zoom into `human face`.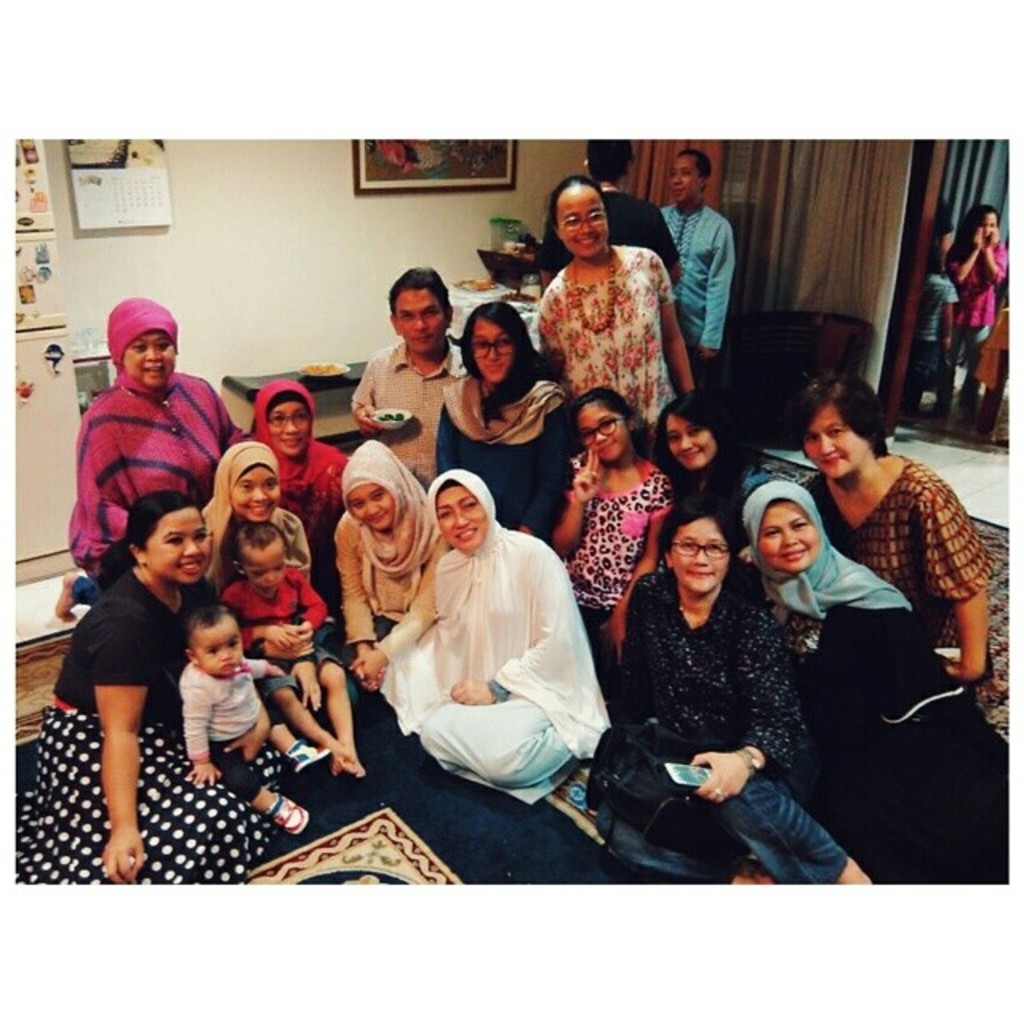
Zoom target: select_region(269, 403, 304, 453).
